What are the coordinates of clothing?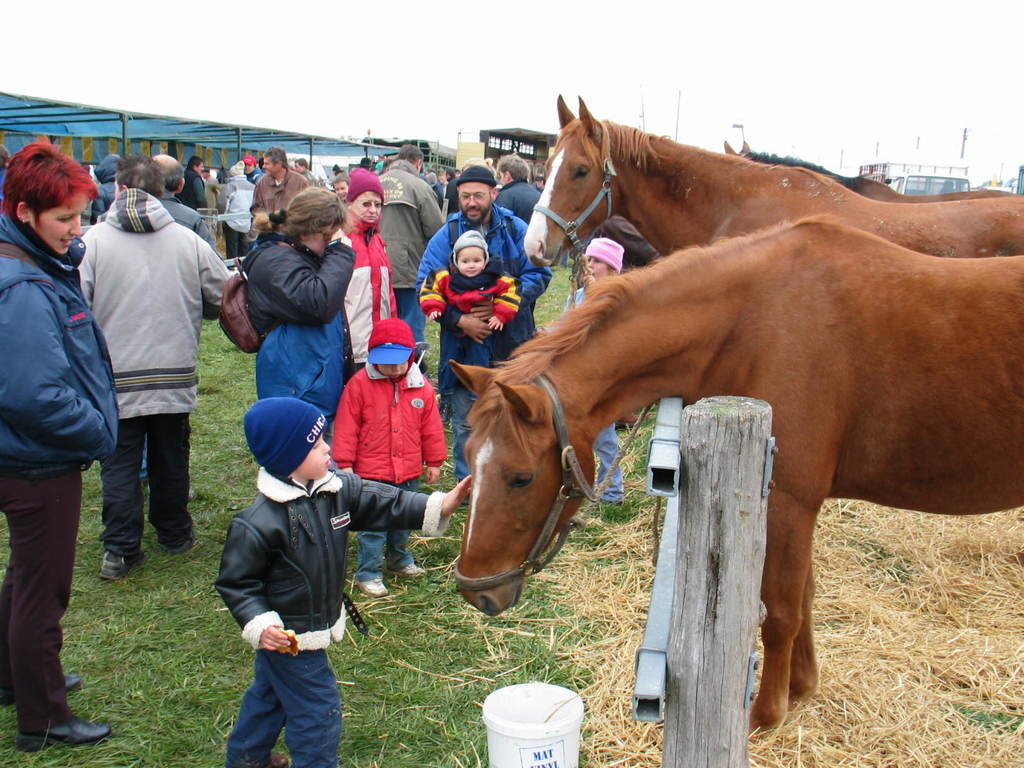
[x1=0, y1=219, x2=120, y2=746].
